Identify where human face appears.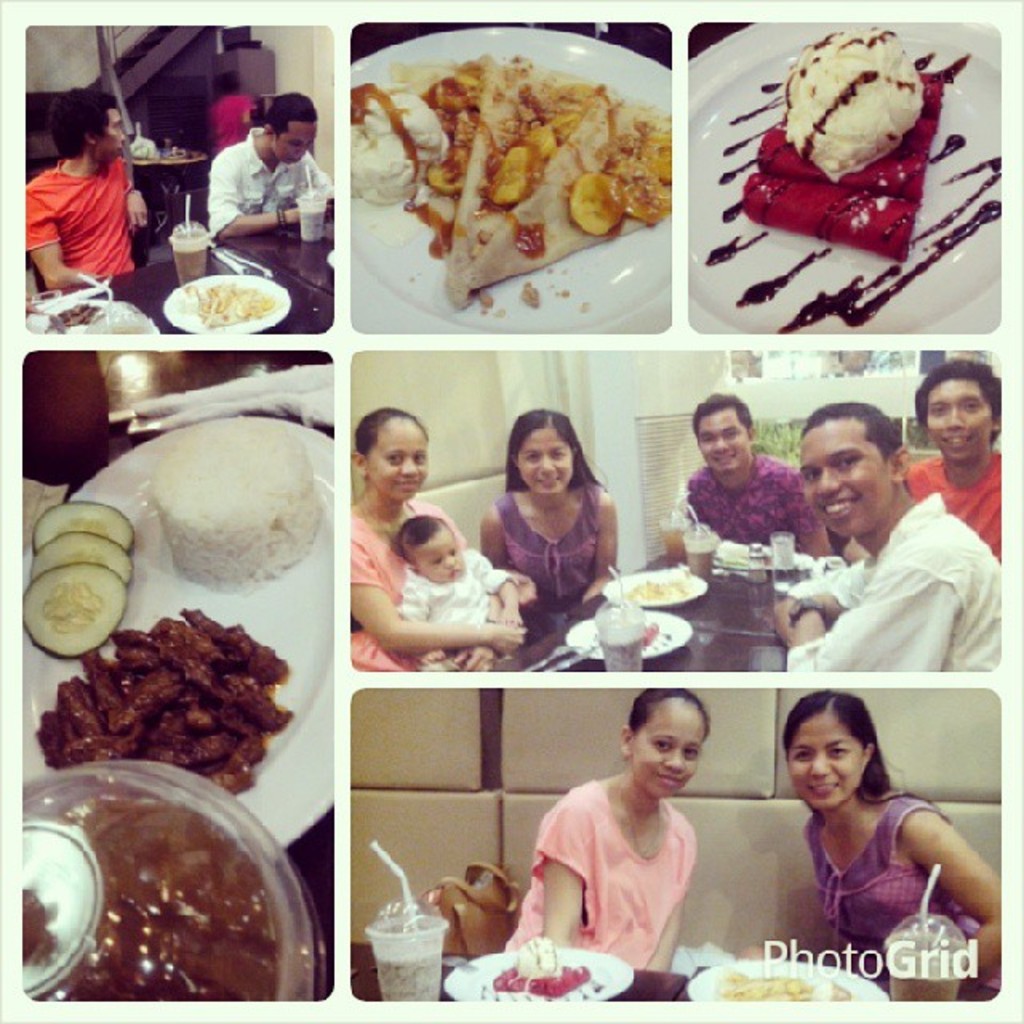
Appears at locate(784, 718, 866, 806).
